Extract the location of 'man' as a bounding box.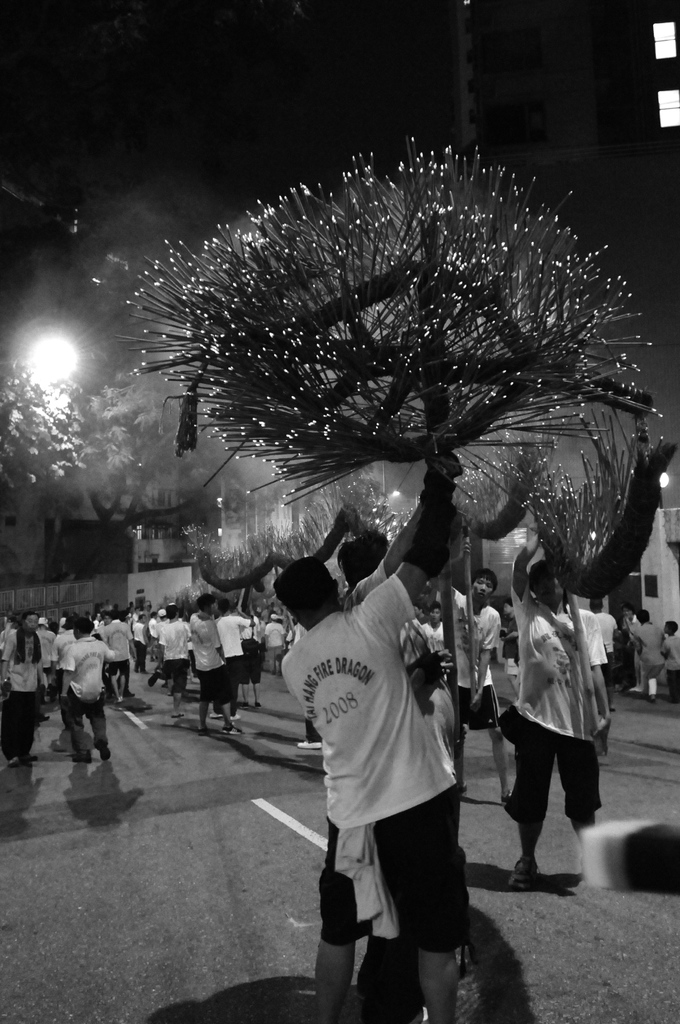
box=[590, 599, 618, 711].
